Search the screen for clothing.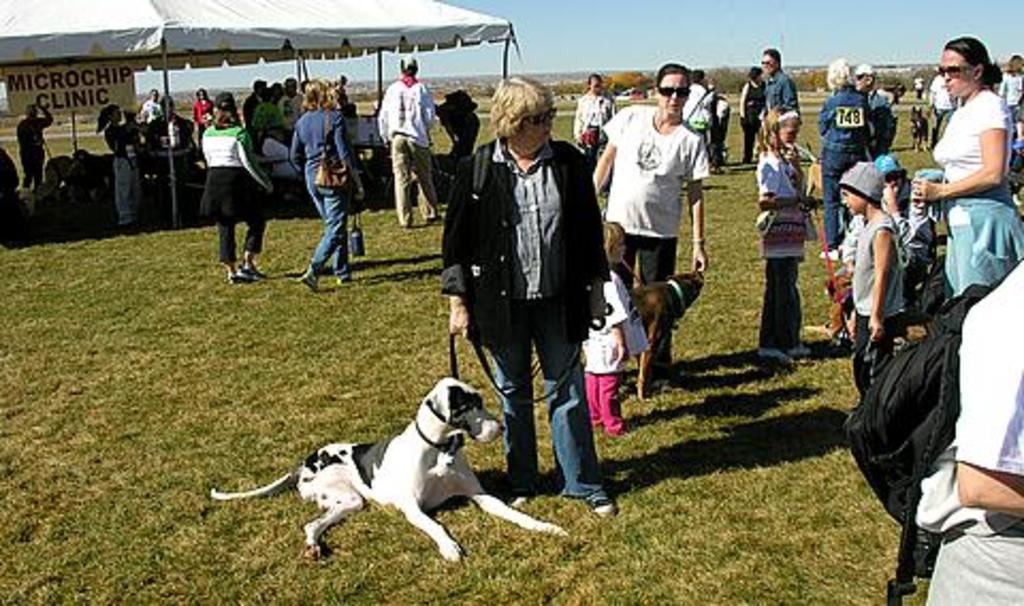
Found at [left=198, top=115, right=277, bottom=267].
